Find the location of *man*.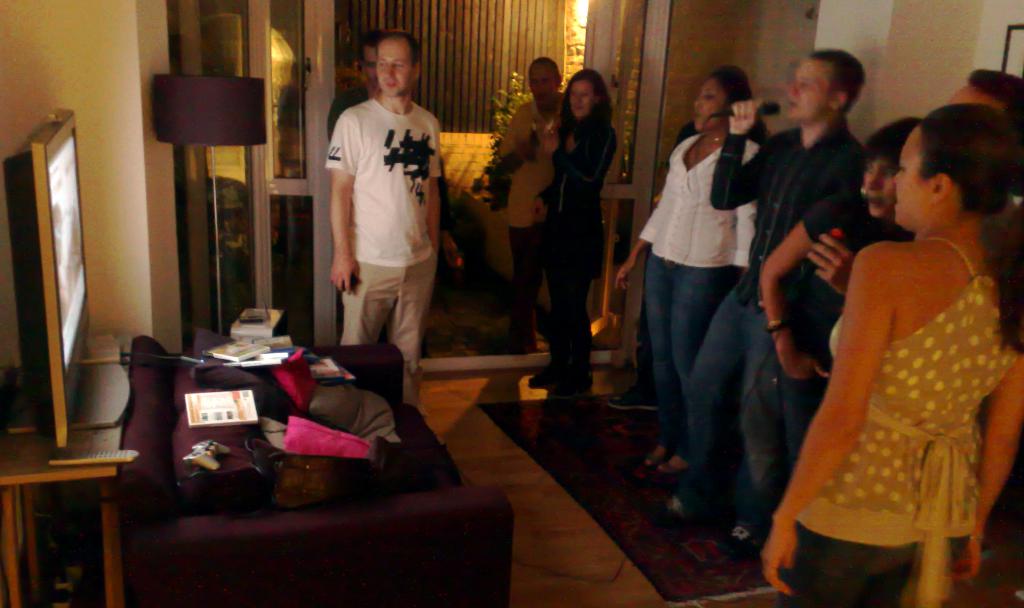
Location: 497:51:566:351.
